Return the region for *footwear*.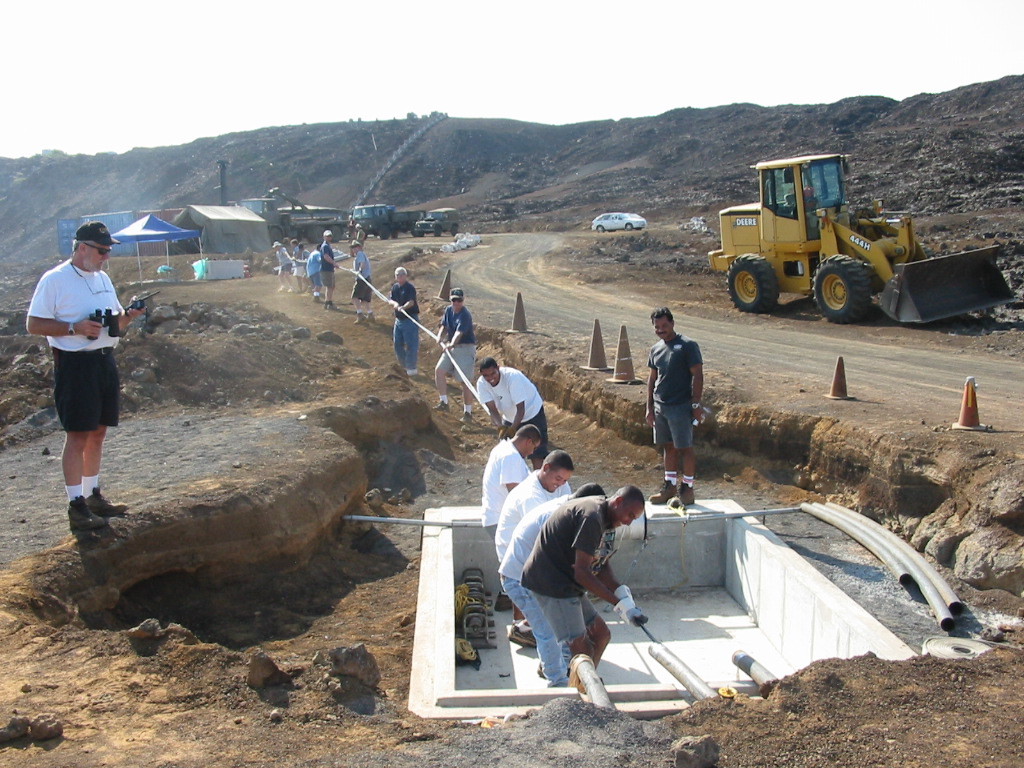
select_region(505, 627, 544, 647).
